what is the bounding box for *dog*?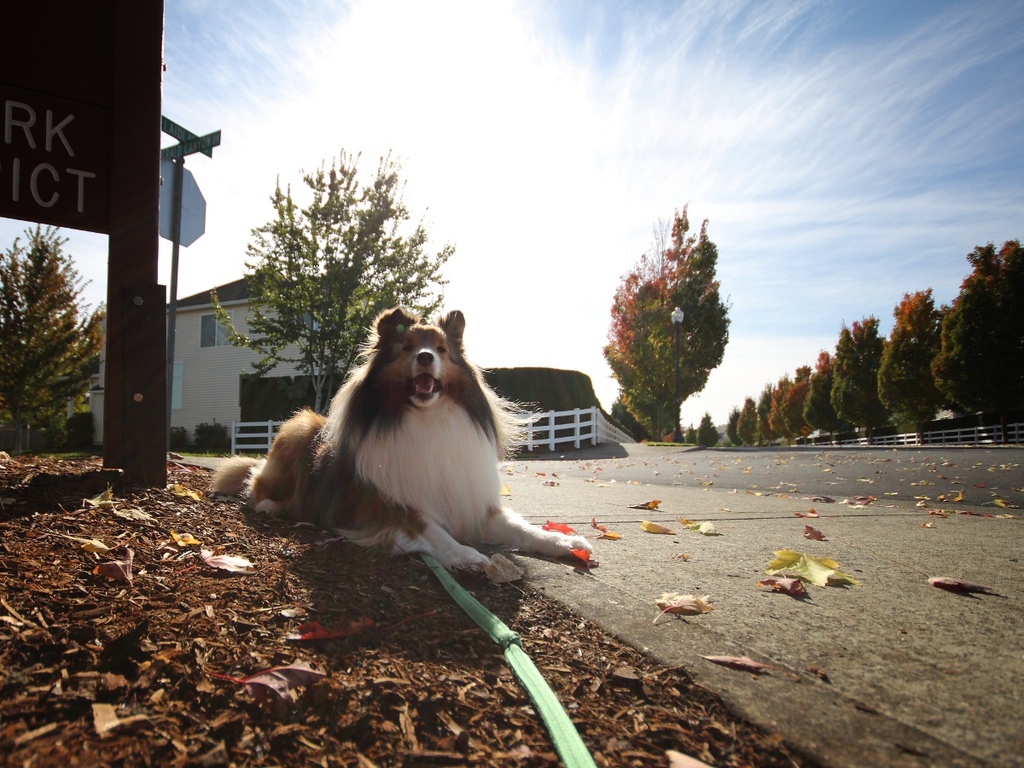
{"x1": 205, "y1": 306, "x2": 599, "y2": 570}.
